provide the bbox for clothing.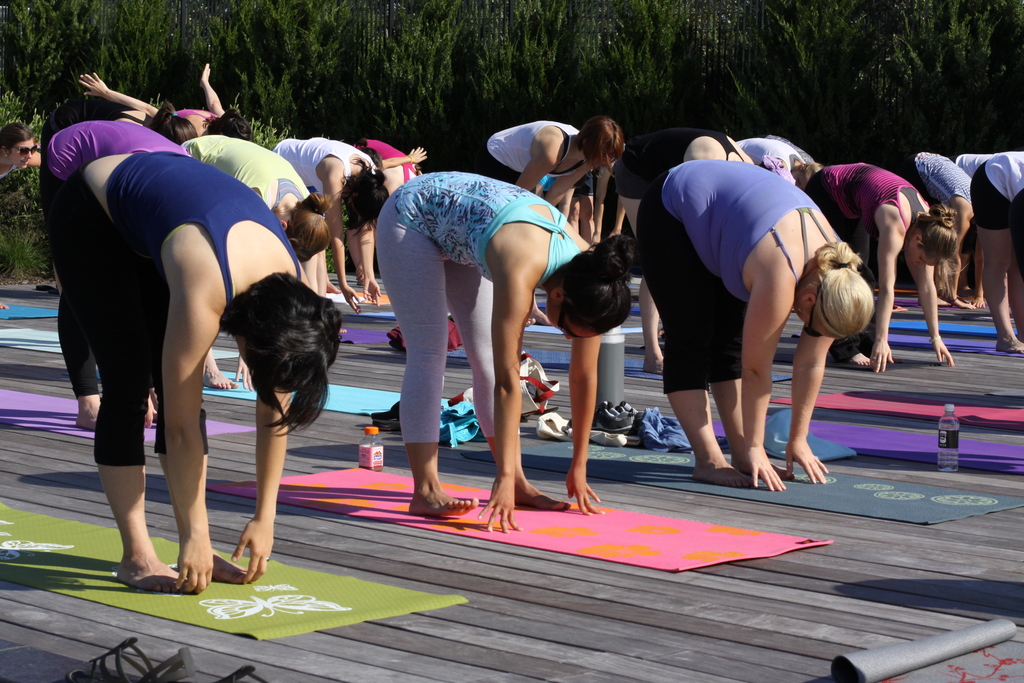
left=351, top=134, right=426, bottom=201.
